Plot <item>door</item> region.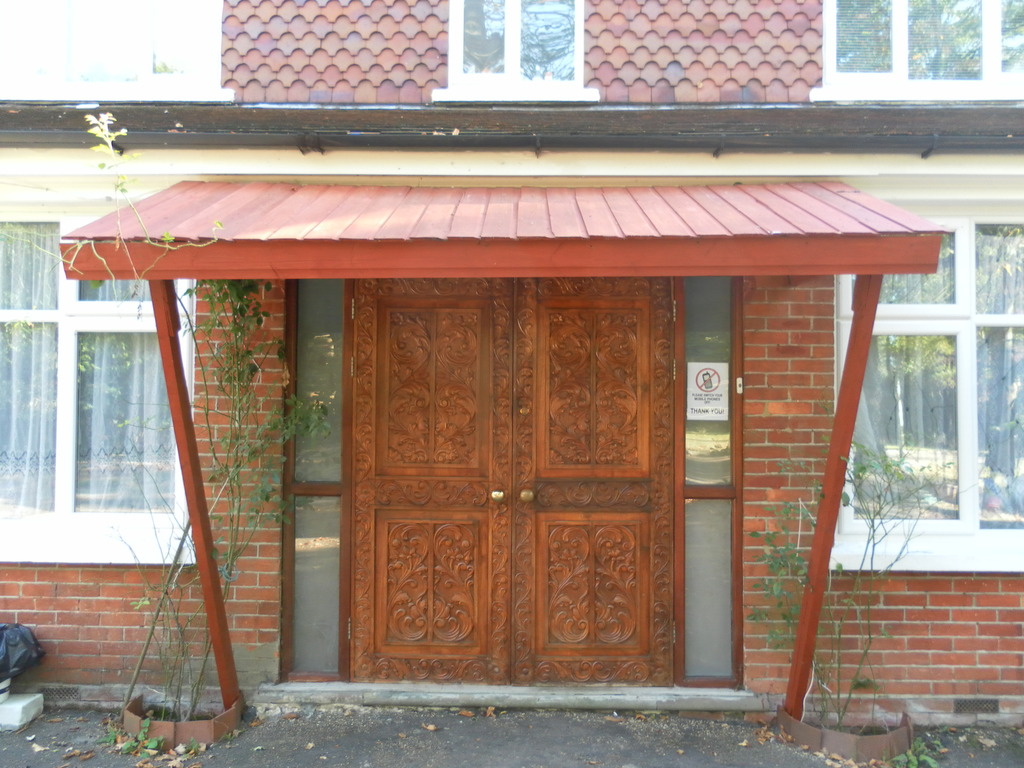
Plotted at 353,277,516,683.
